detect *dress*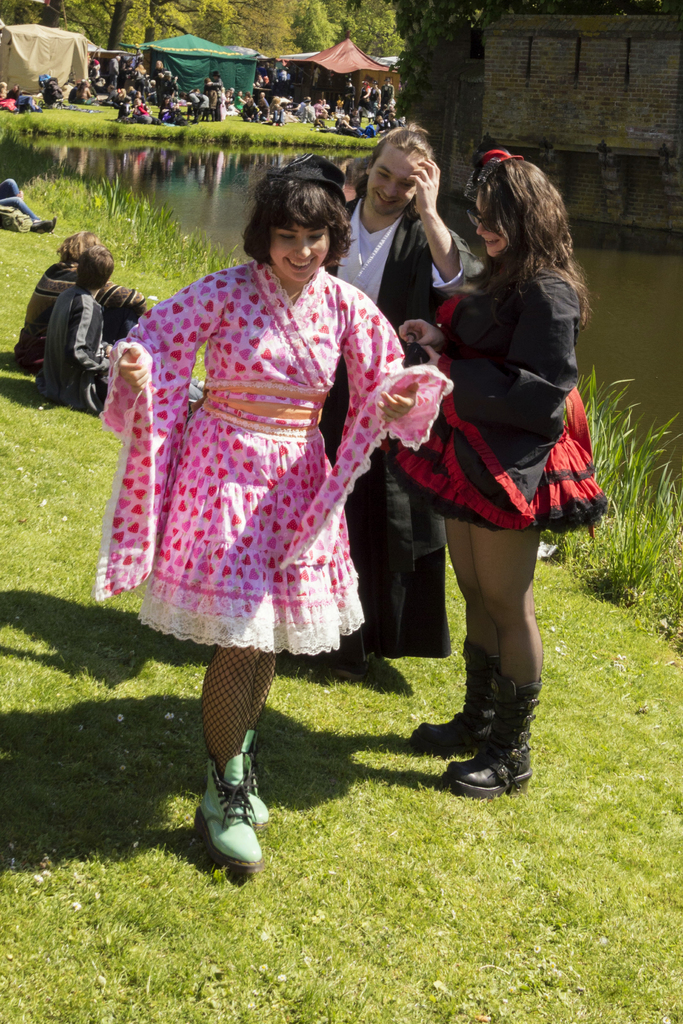
<region>106, 266, 409, 642</region>
